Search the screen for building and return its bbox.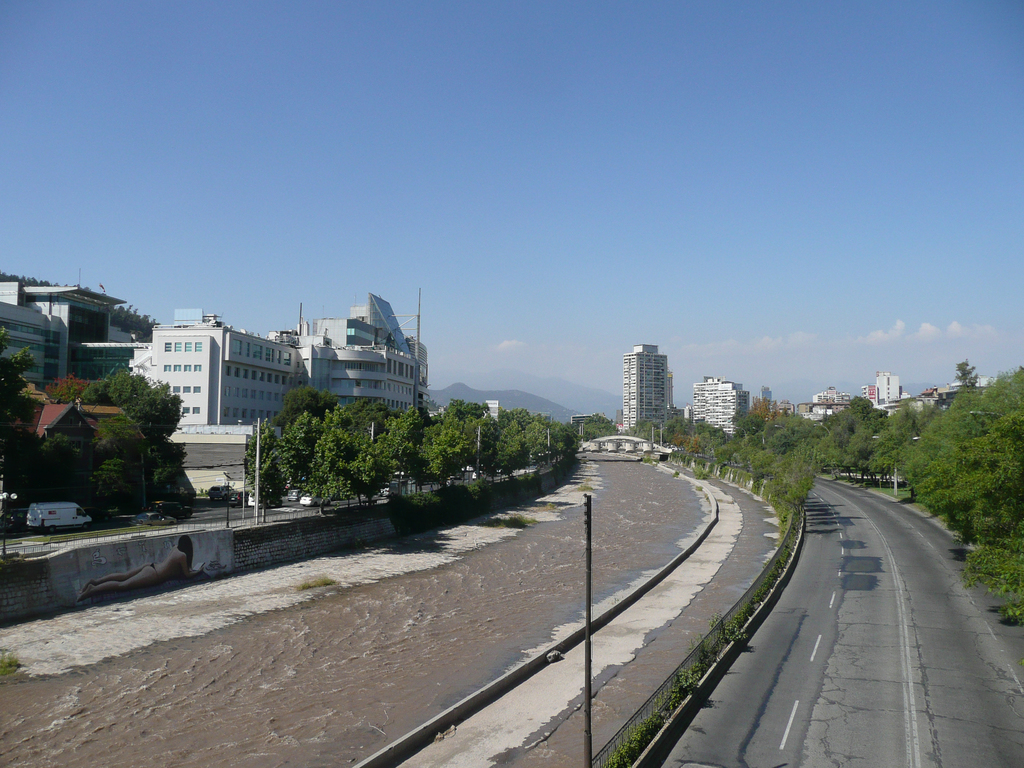
Found: crop(694, 369, 756, 436).
